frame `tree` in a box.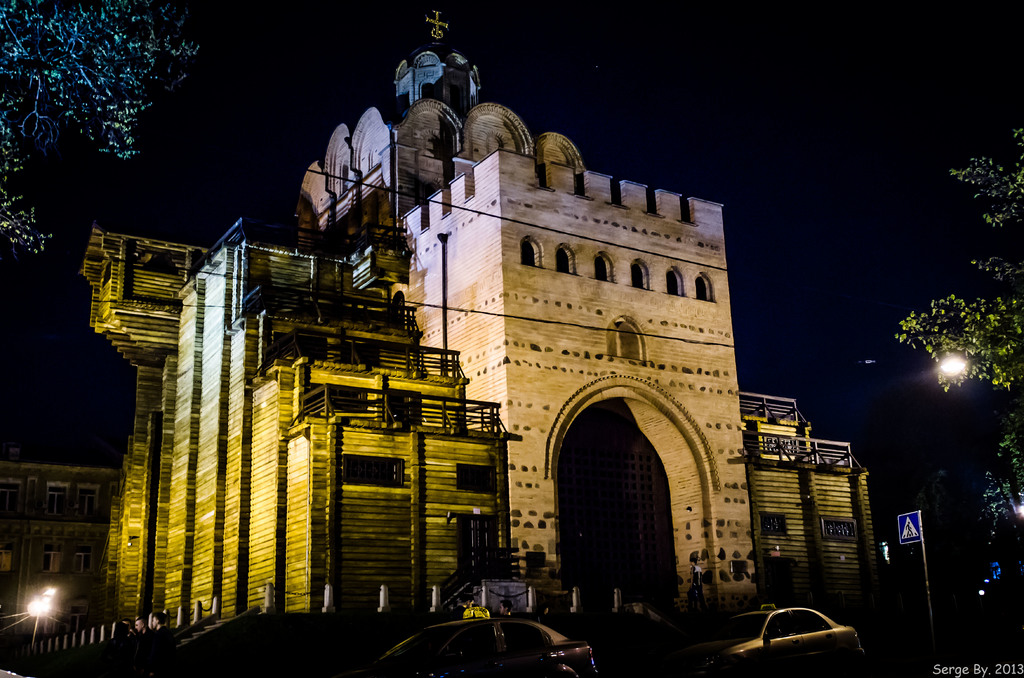
x1=871 y1=115 x2=1023 y2=515.
